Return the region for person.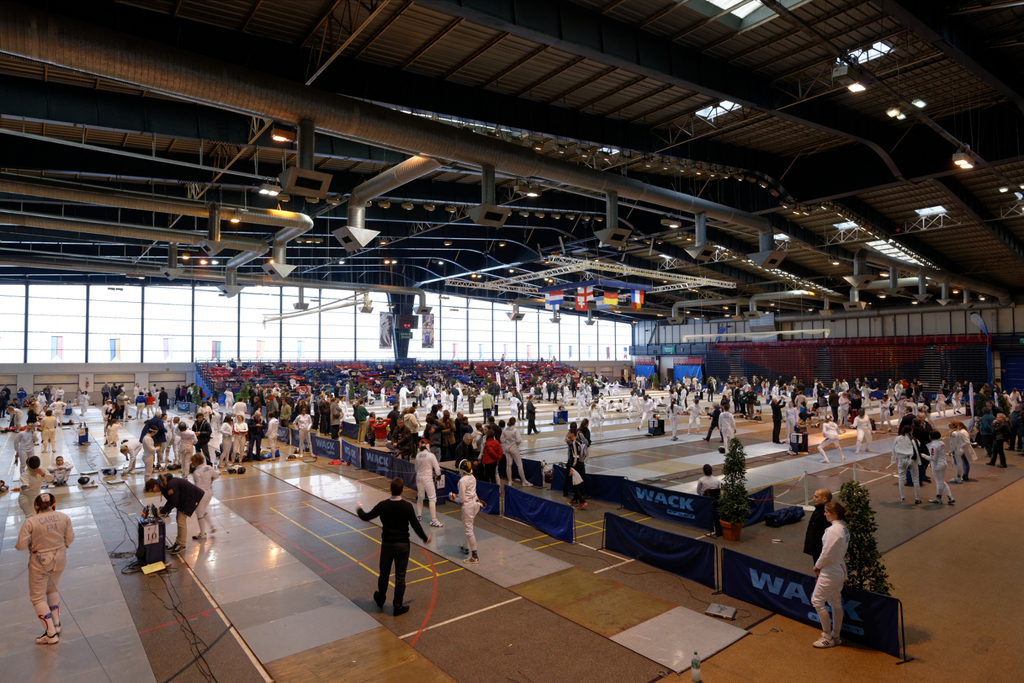
locate(10, 421, 44, 476).
